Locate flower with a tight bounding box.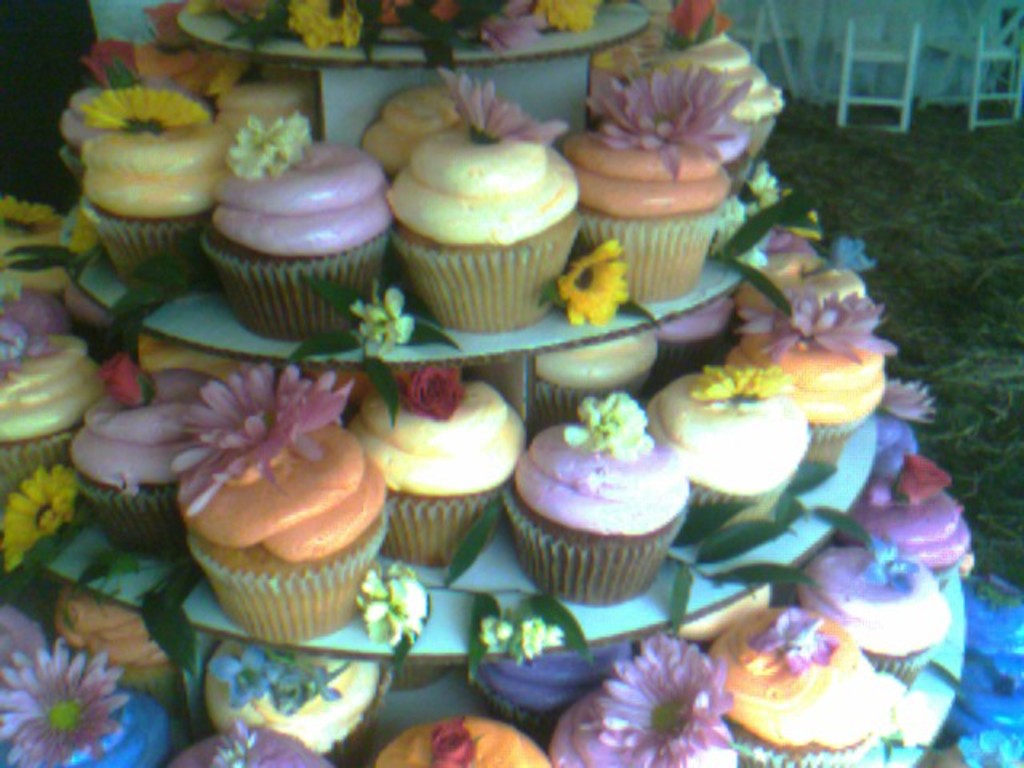
(448, 69, 565, 141).
